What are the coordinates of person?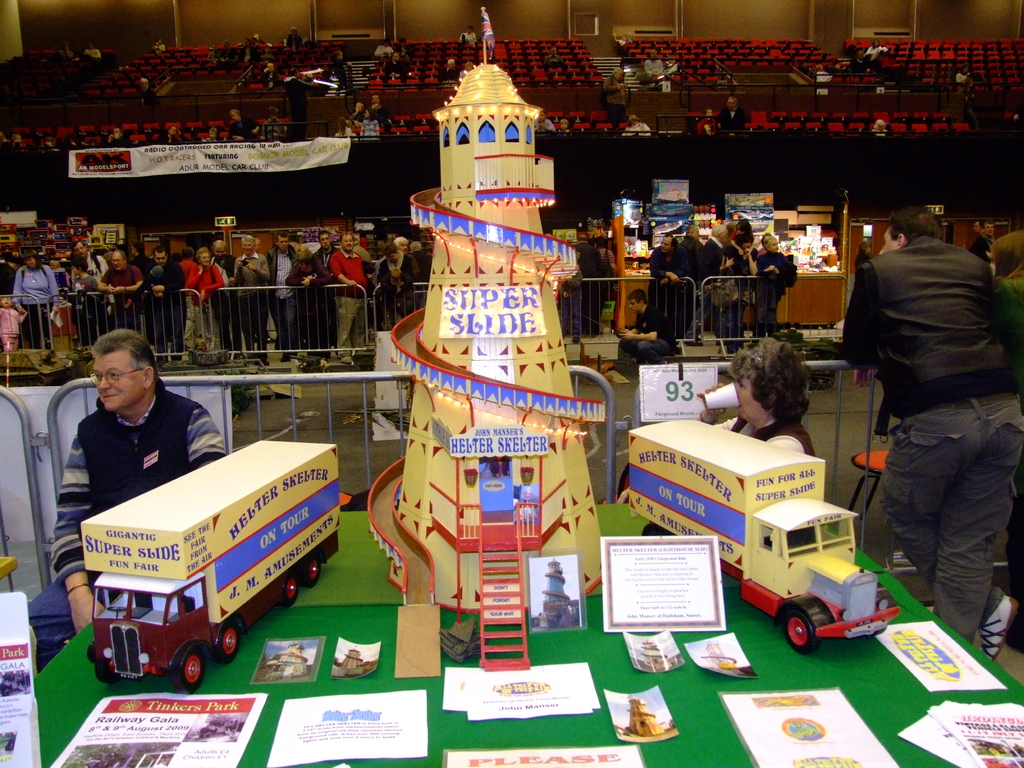
[left=143, top=244, right=191, bottom=361].
